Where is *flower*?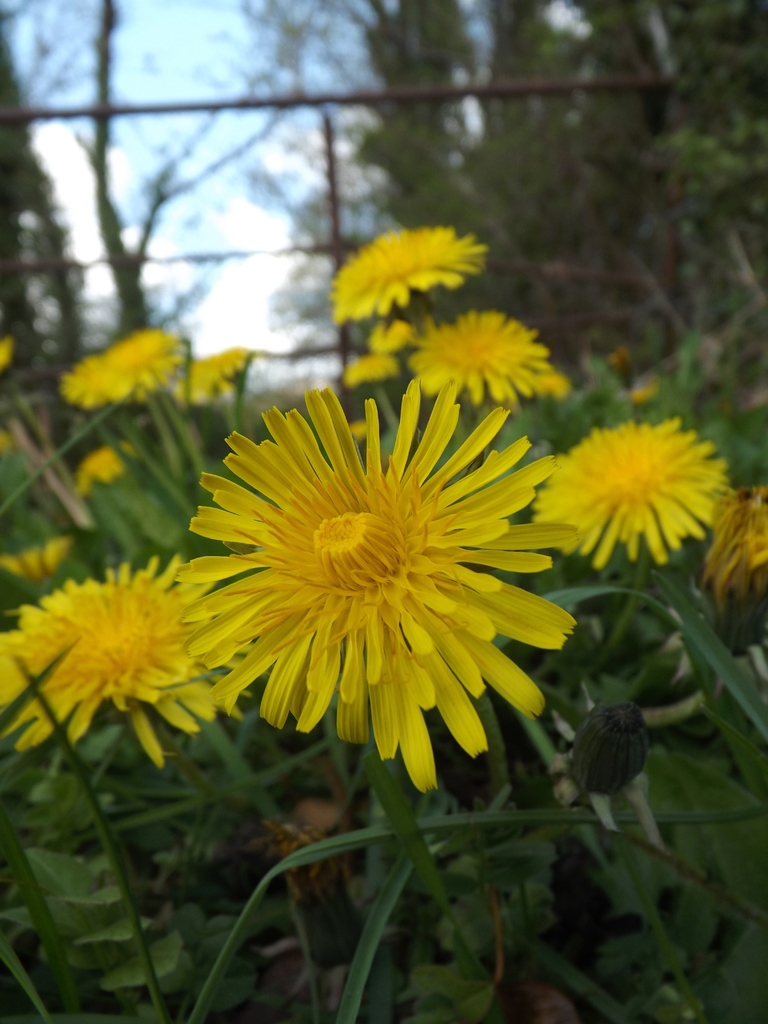
<region>351, 416, 368, 444</region>.
